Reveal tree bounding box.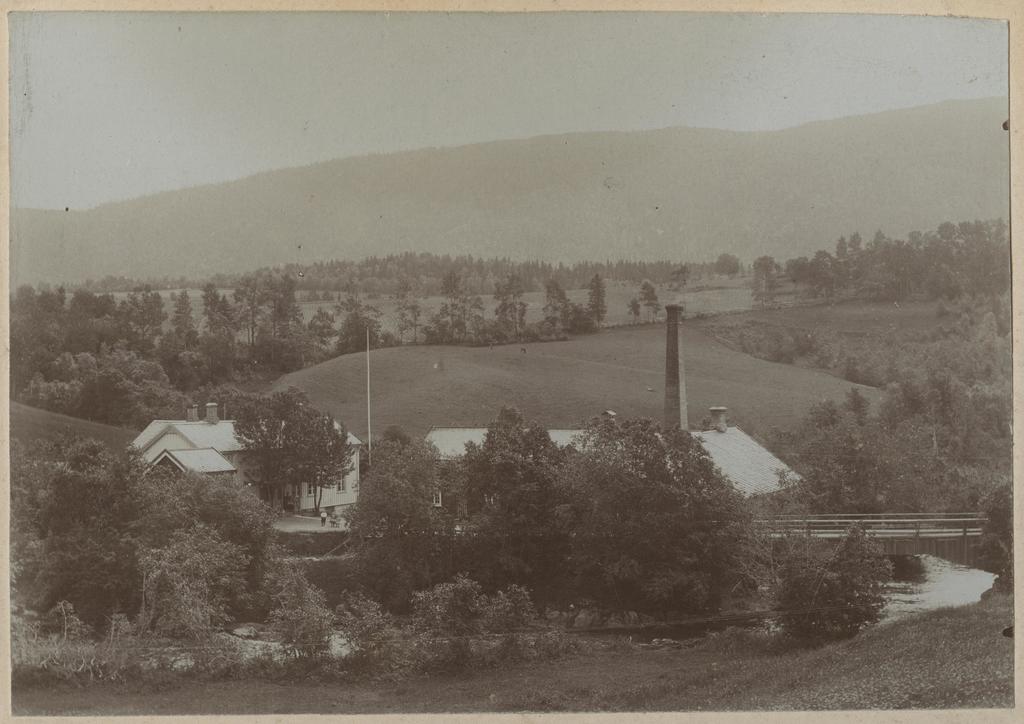
Revealed: 761 527 895 648.
